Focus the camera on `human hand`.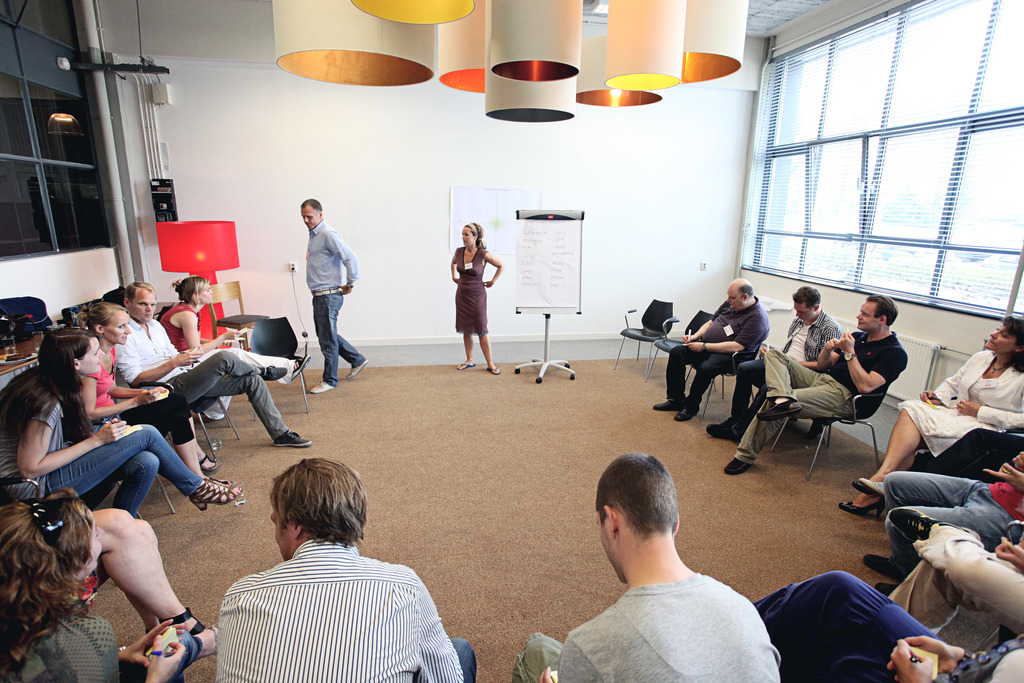
Focus region: rect(758, 344, 767, 358).
